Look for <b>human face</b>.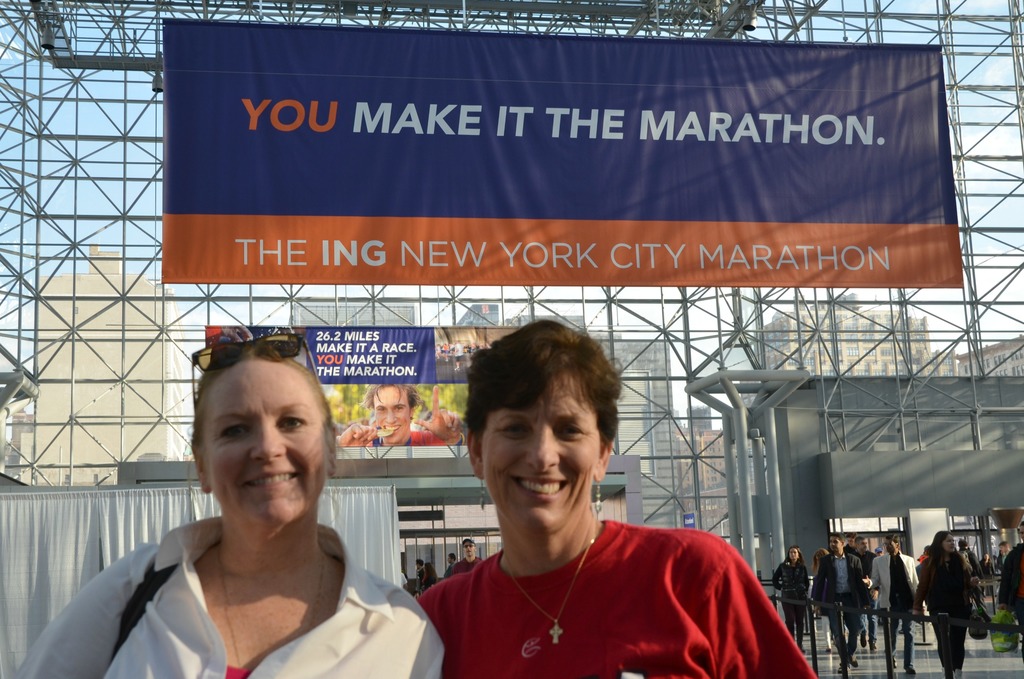
Found: detection(790, 550, 803, 563).
